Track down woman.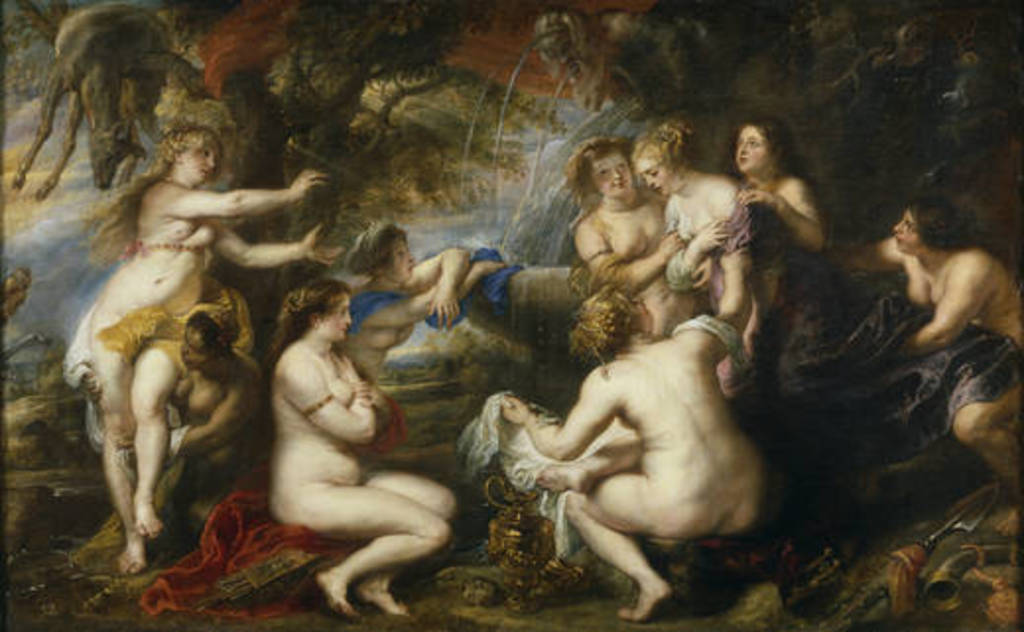
Tracked to bbox(49, 130, 319, 569).
